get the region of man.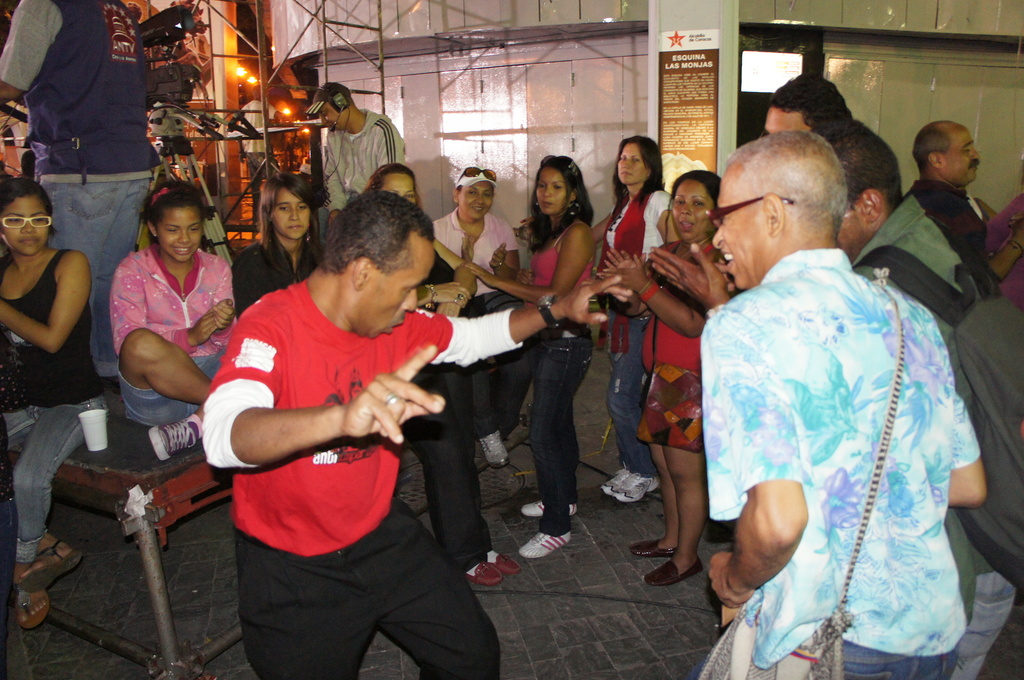
Rect(685, 131, 994, 679).
